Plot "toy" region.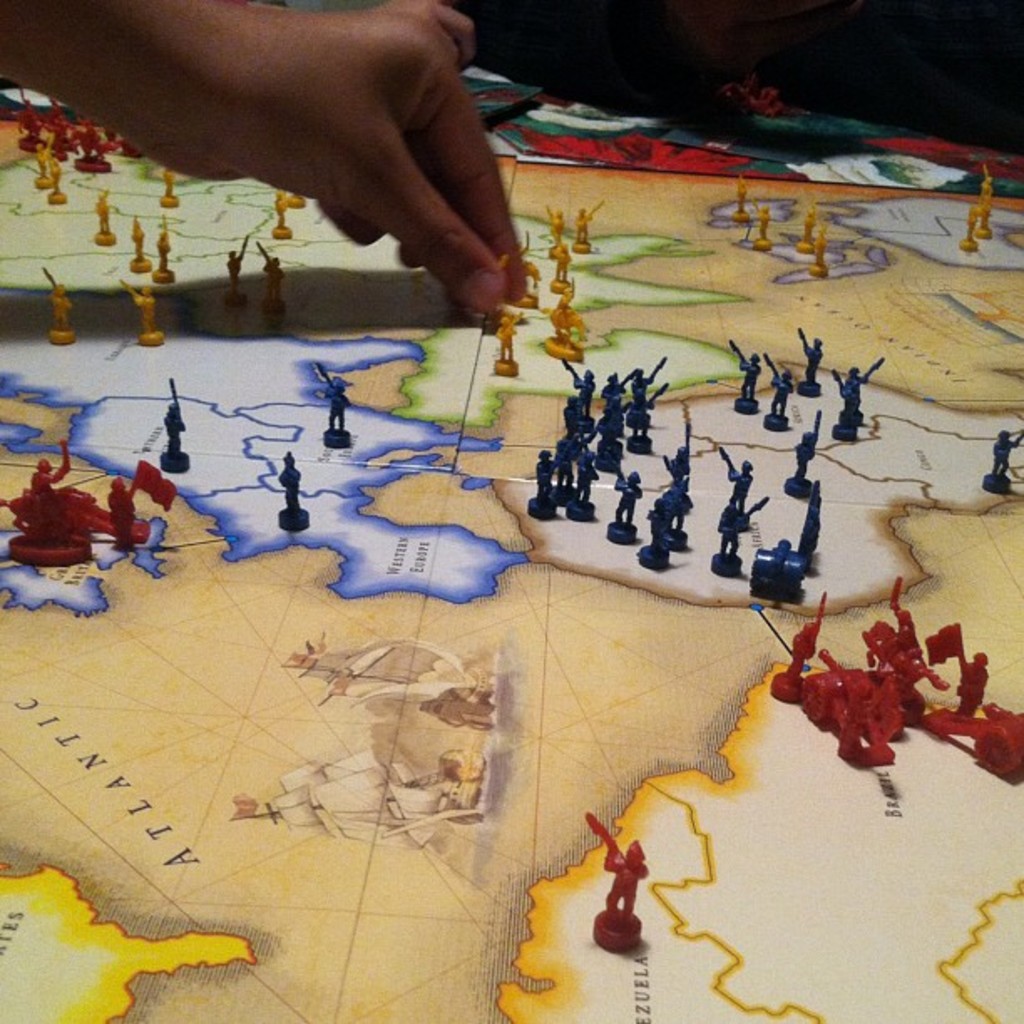
Plotted at [673,425,693,507].
